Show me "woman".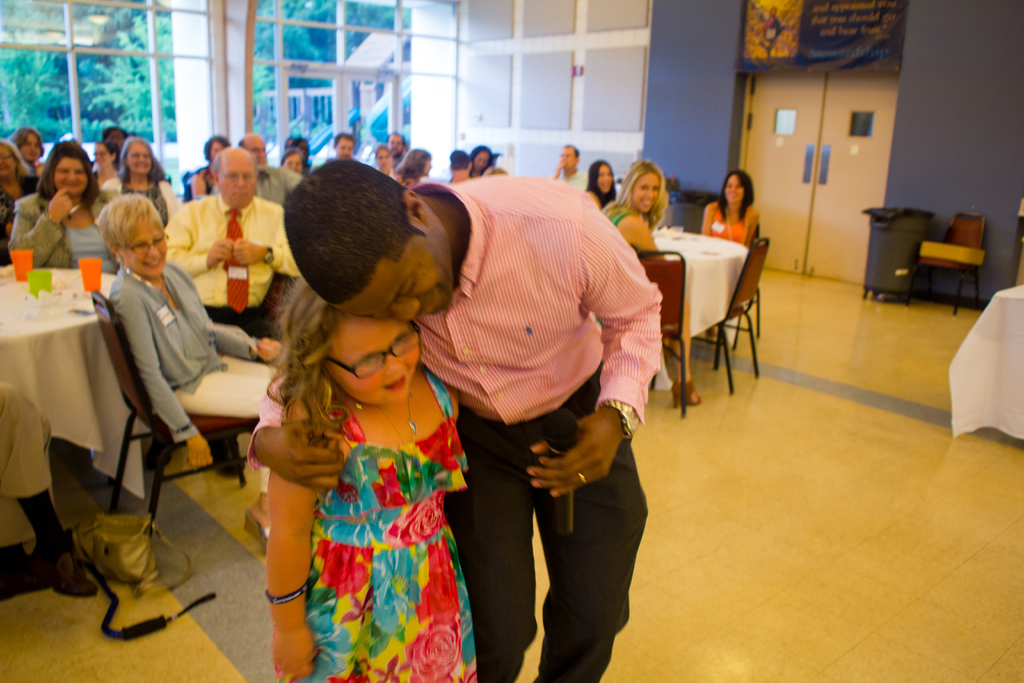
"woman" is here: region(586, 158, 619, 211).
